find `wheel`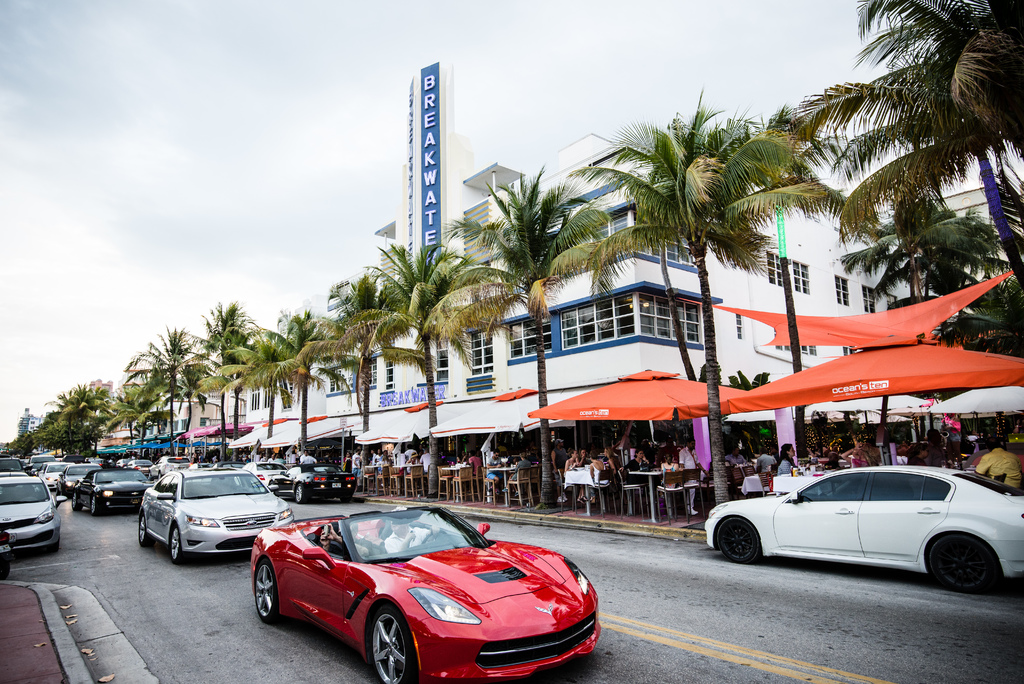
bbox=(369, 605, 420, 683)
